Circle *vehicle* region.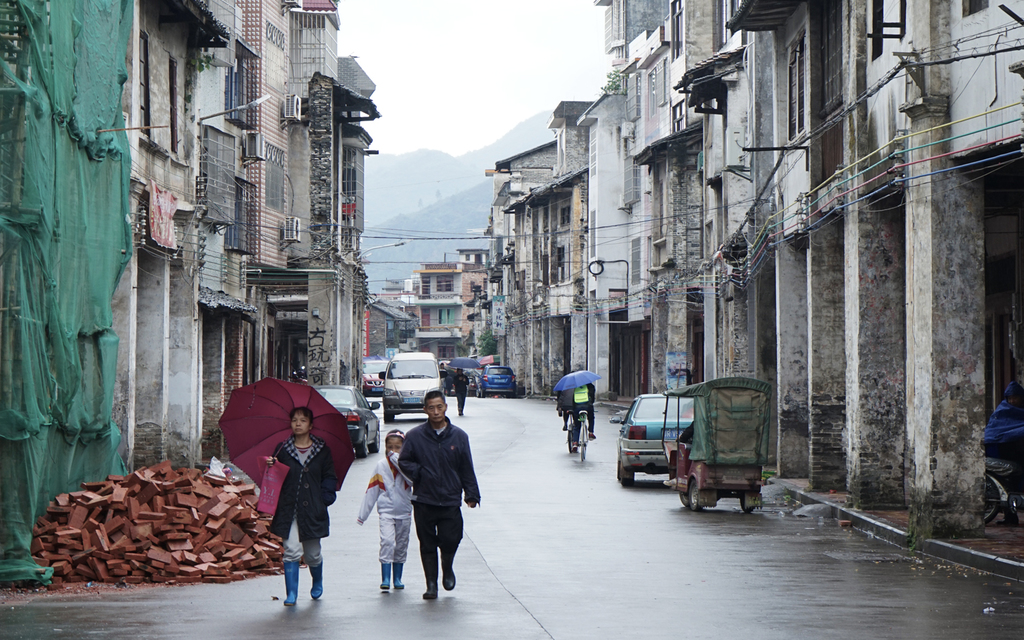
Region: select_region(371, 365, 445, 433).
